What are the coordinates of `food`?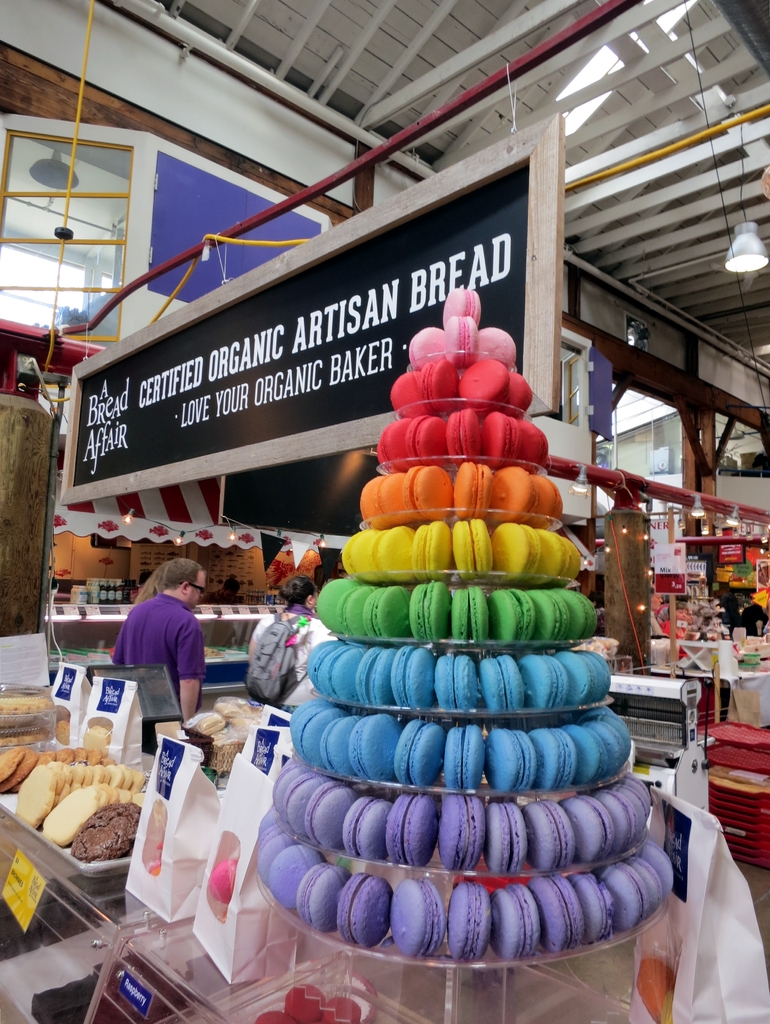
347/713/399/781.
